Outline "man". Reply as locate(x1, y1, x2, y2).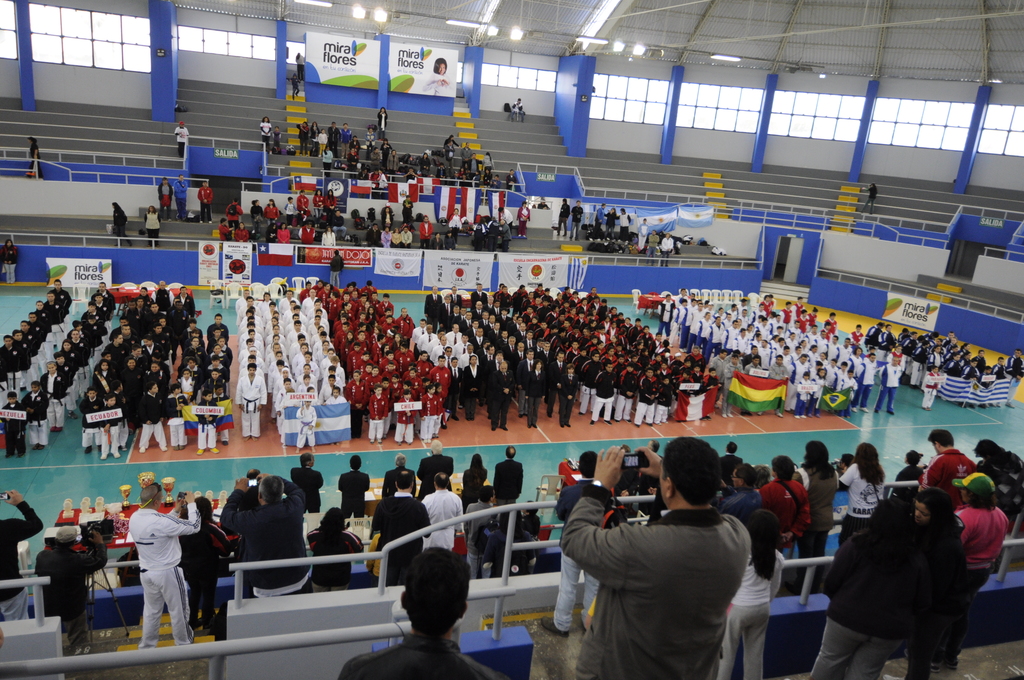
locate(235, 295, 265, 324).
